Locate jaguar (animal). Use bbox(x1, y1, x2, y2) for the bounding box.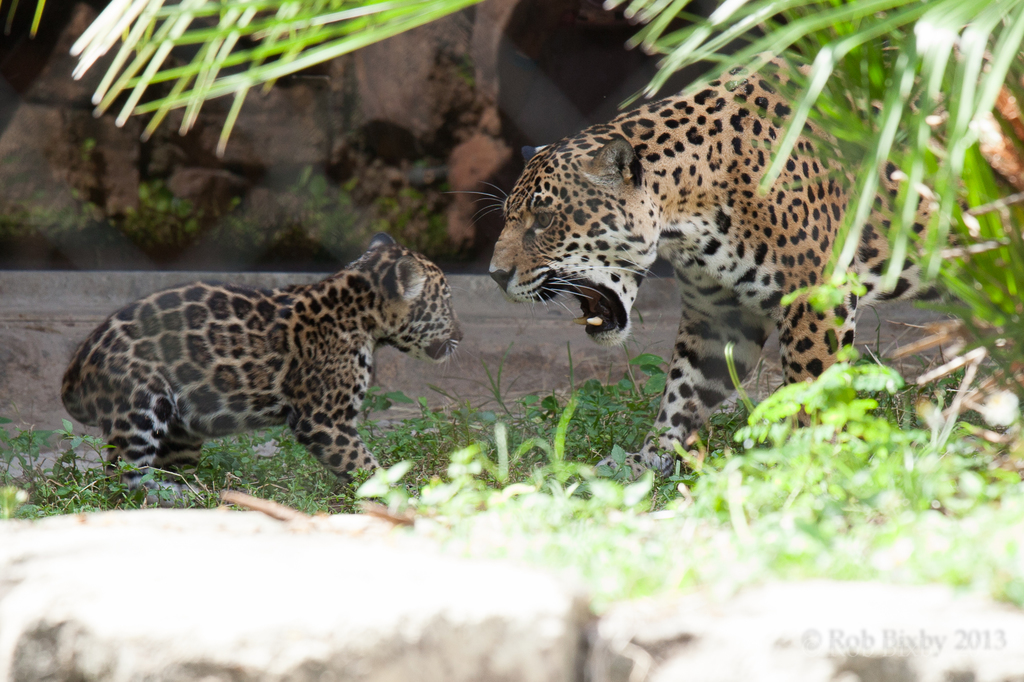
bbox(446, 38, 1023, 505).
